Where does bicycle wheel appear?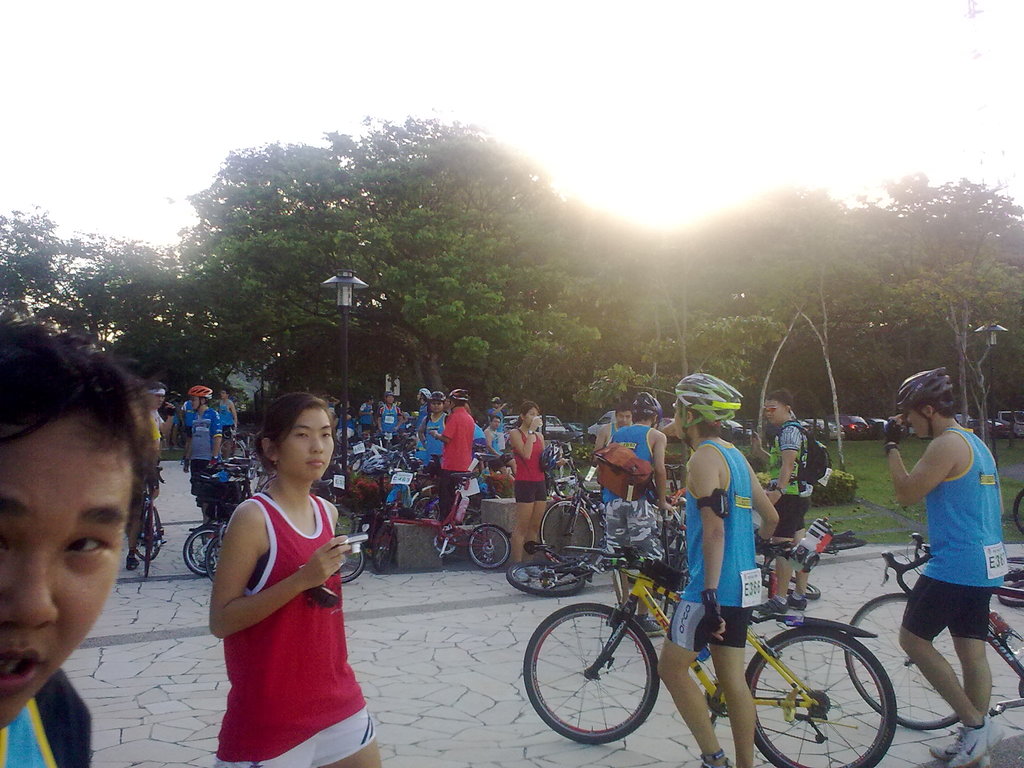
Appears at <box>824,535,867,555</box>.
